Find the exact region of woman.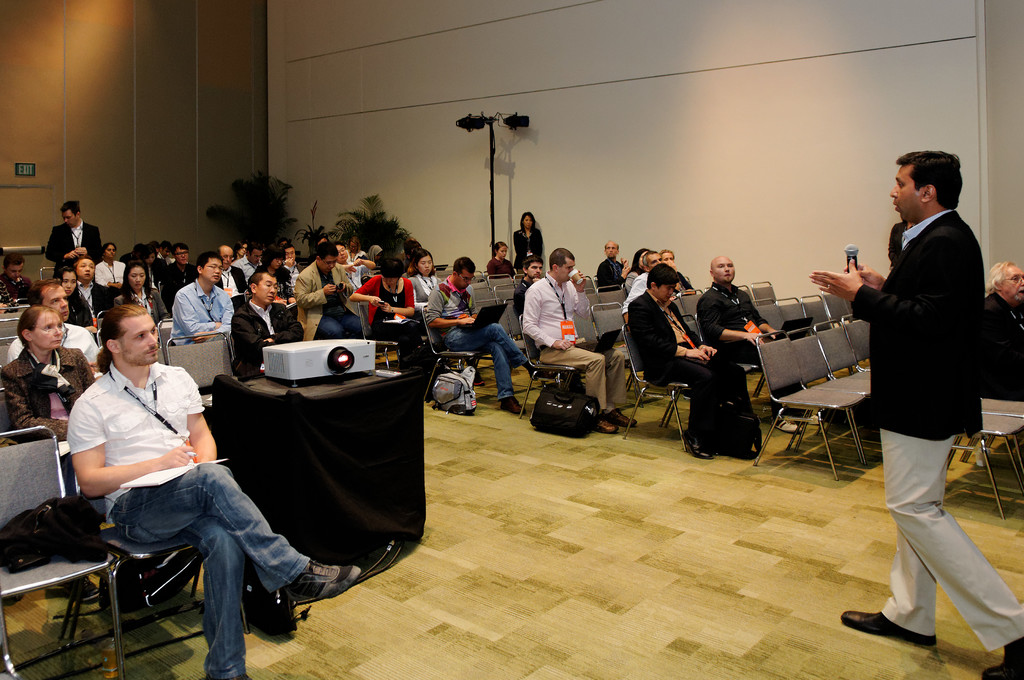
Exact region: (0,302,93,601).
